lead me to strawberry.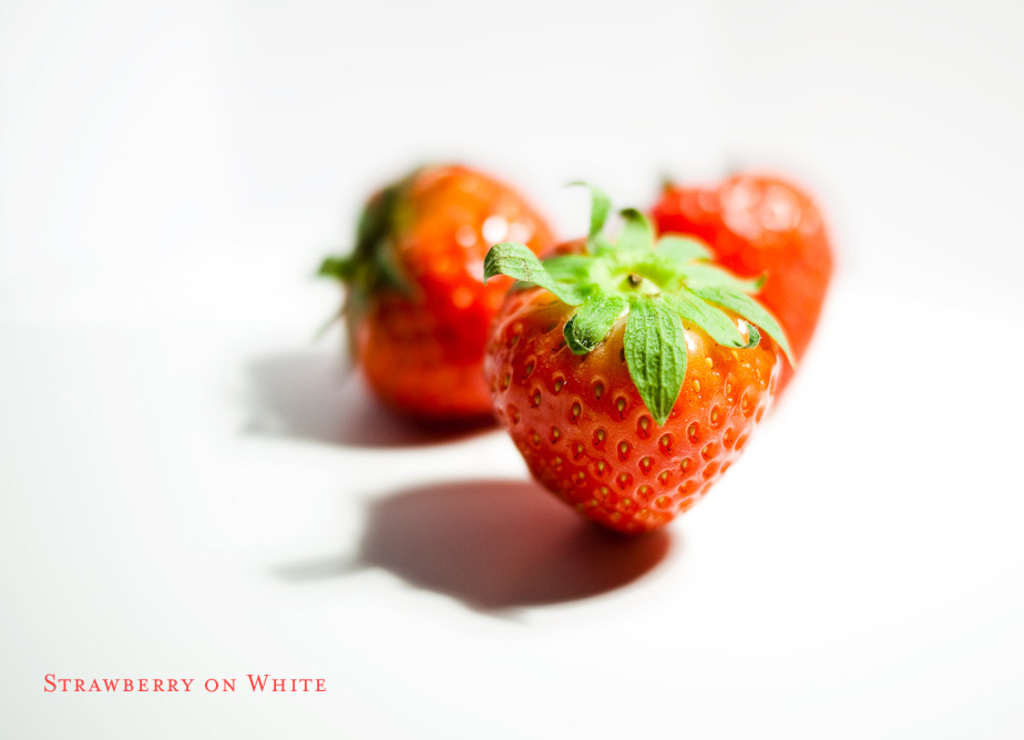
Lead to 319 165 561 421.
